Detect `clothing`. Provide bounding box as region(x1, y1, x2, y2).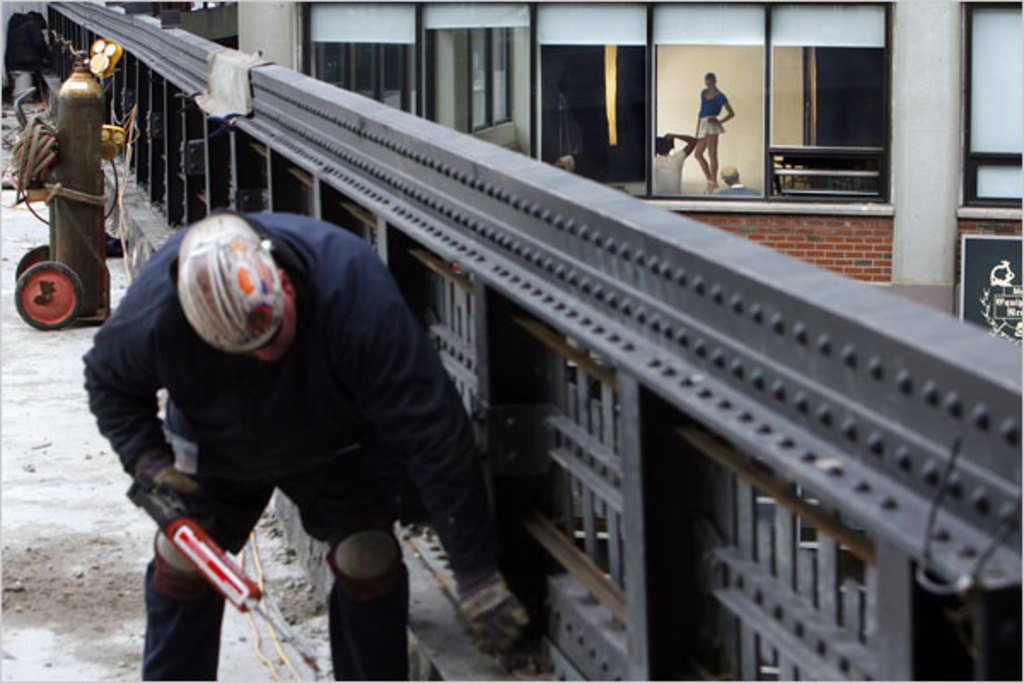
region(655, 142, 691, 201).
